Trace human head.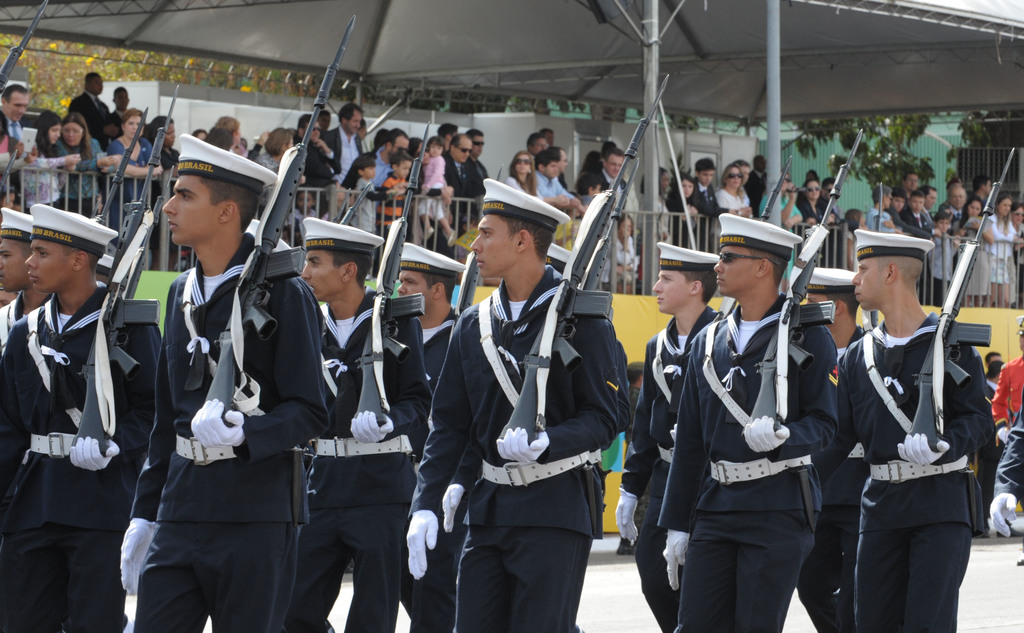
Traced to bbox=[39, 109, 61, 146].
